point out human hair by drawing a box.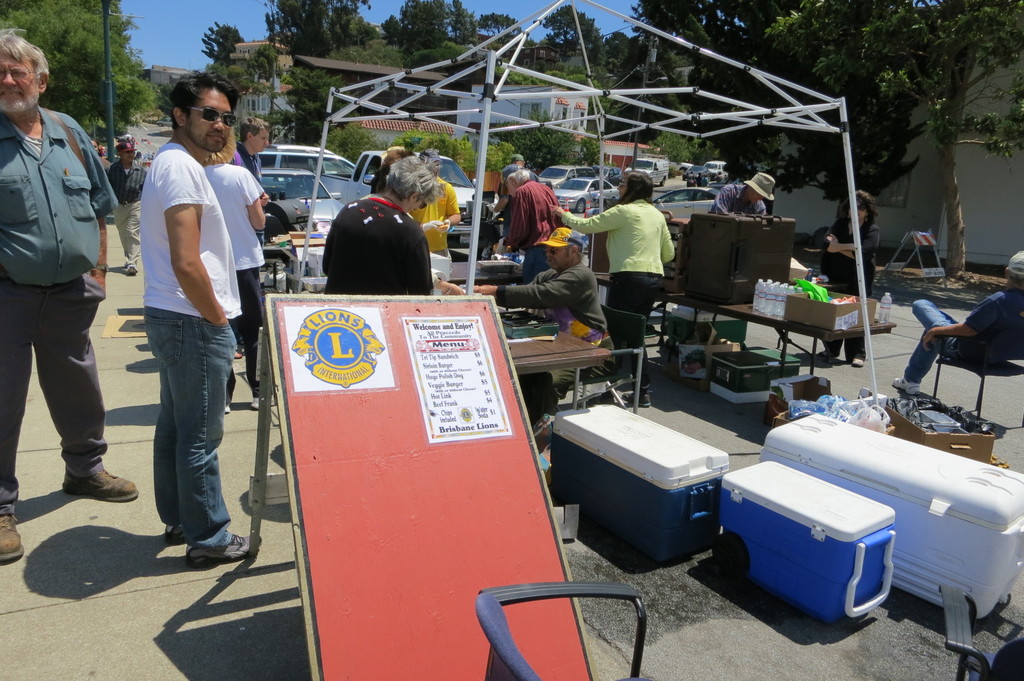
837/187/884/238.
